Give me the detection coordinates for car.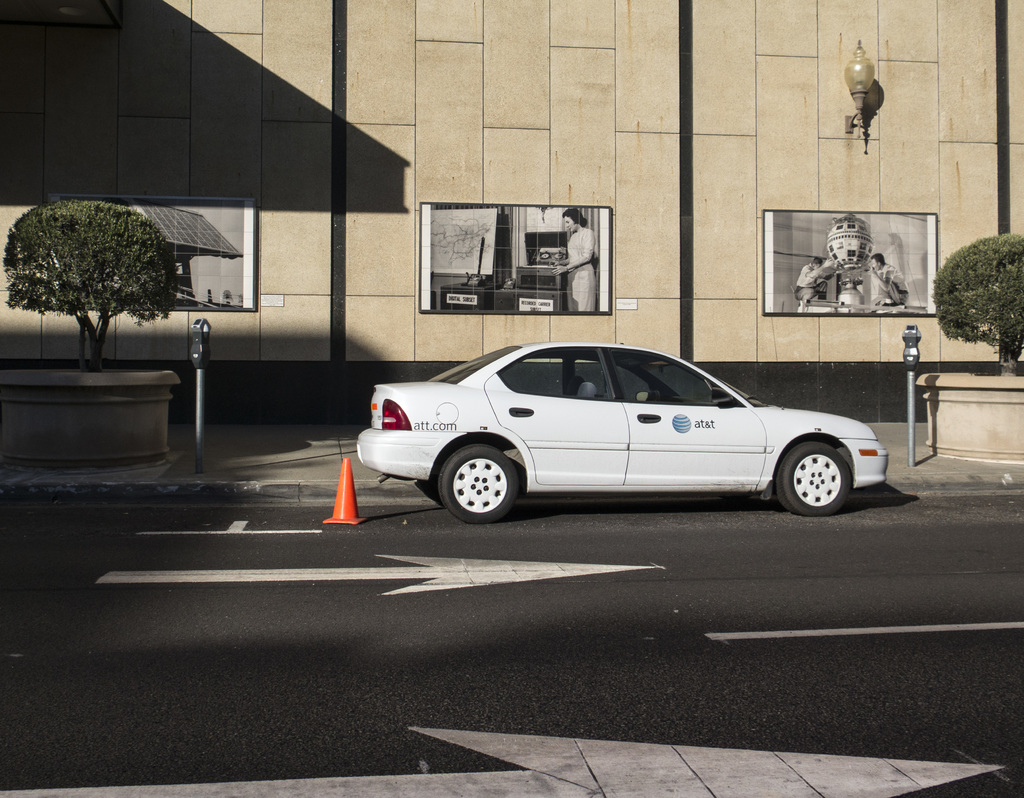
x1=351 y1=330 x2=897 y2=528.
